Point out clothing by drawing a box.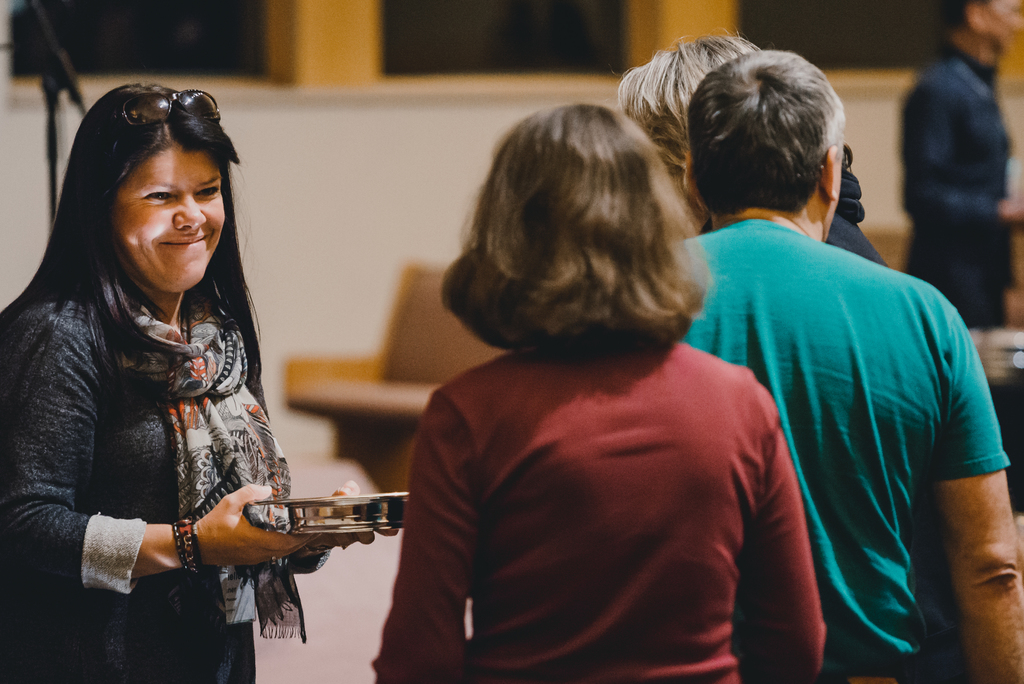
[x1=820, y1=149, x2=888, y2=263].
